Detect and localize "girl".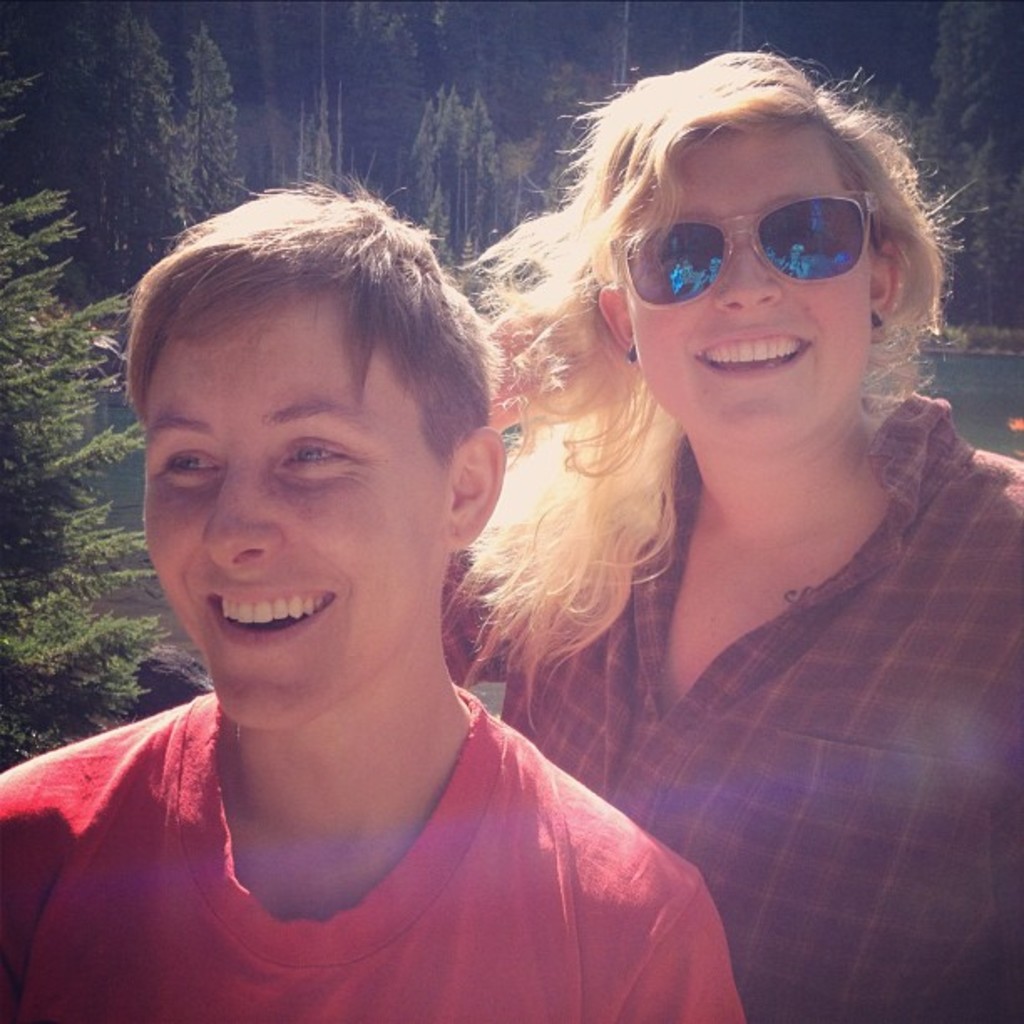
Localized at bbox(432, 57, 1022, 1022).
